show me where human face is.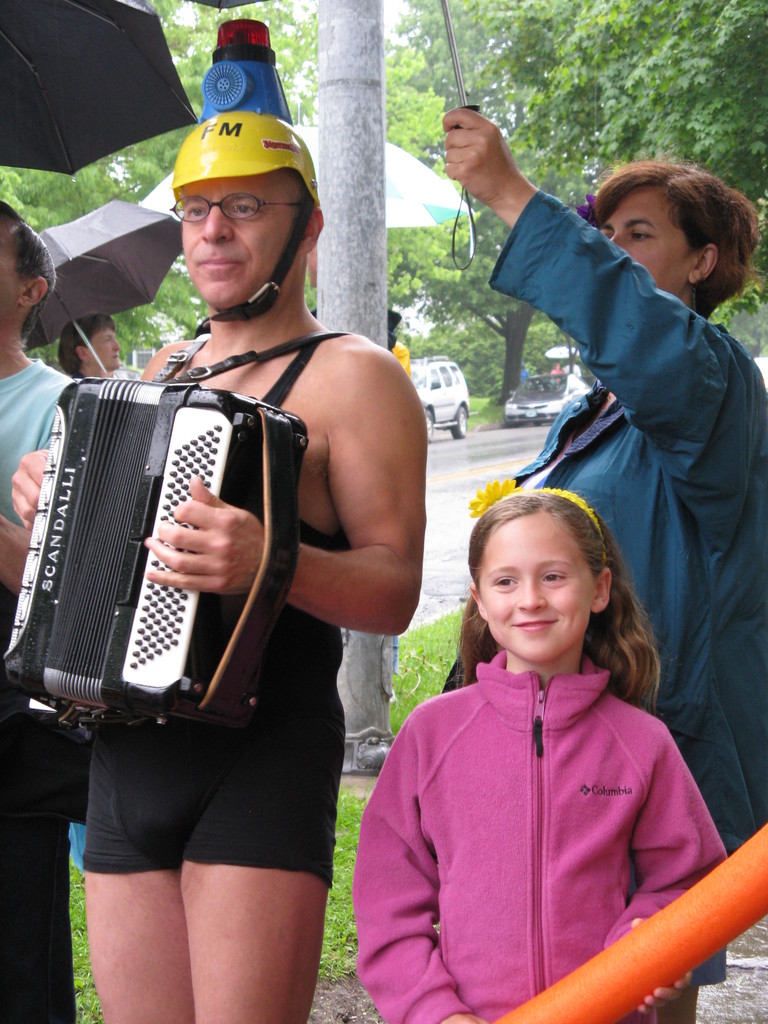
human face is at left=597, top=188, right=702, bottom=295.
